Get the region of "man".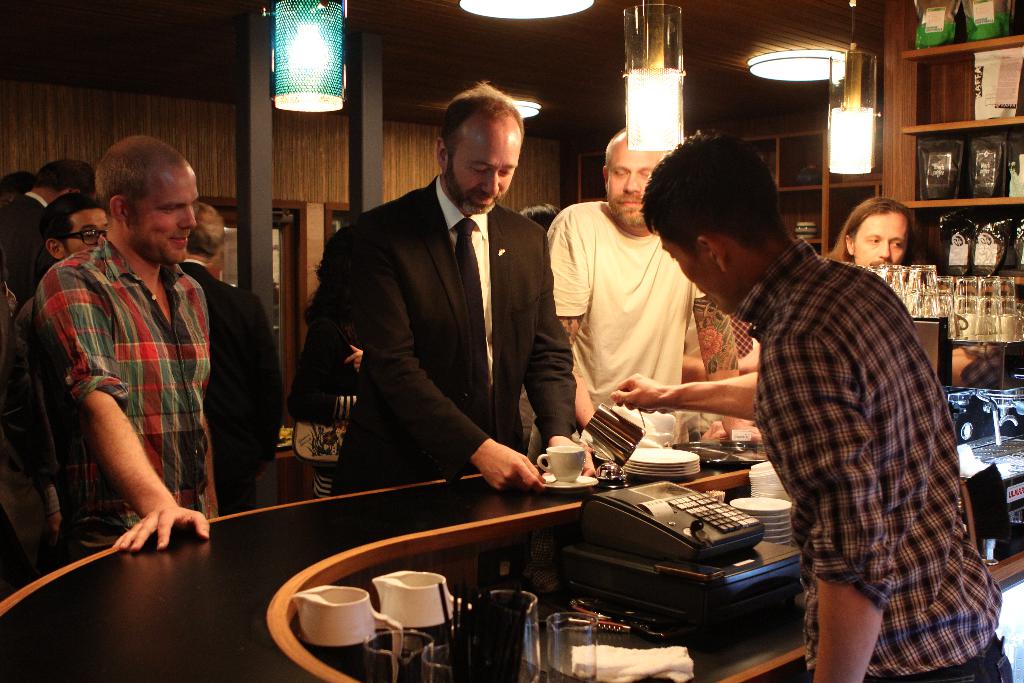
{"left": 11, "top": 188, "right": 113, "bottom": 544}.
